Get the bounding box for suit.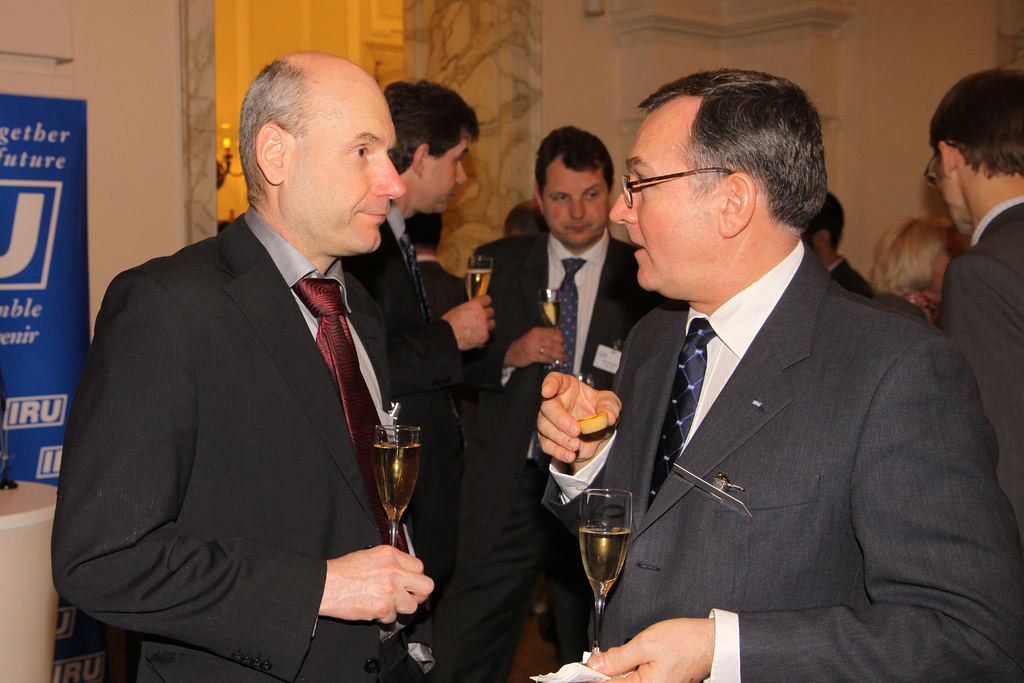
l=69, t=86, r=461, b=668.
